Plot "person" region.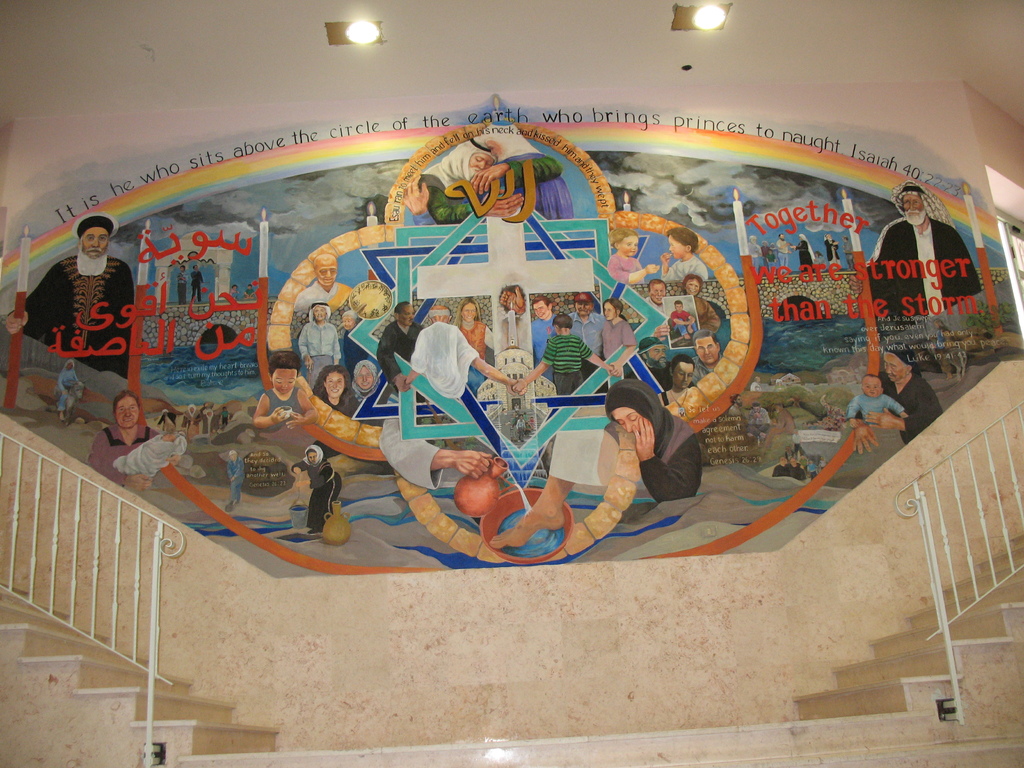
Plotted at 287:458:311:511.
